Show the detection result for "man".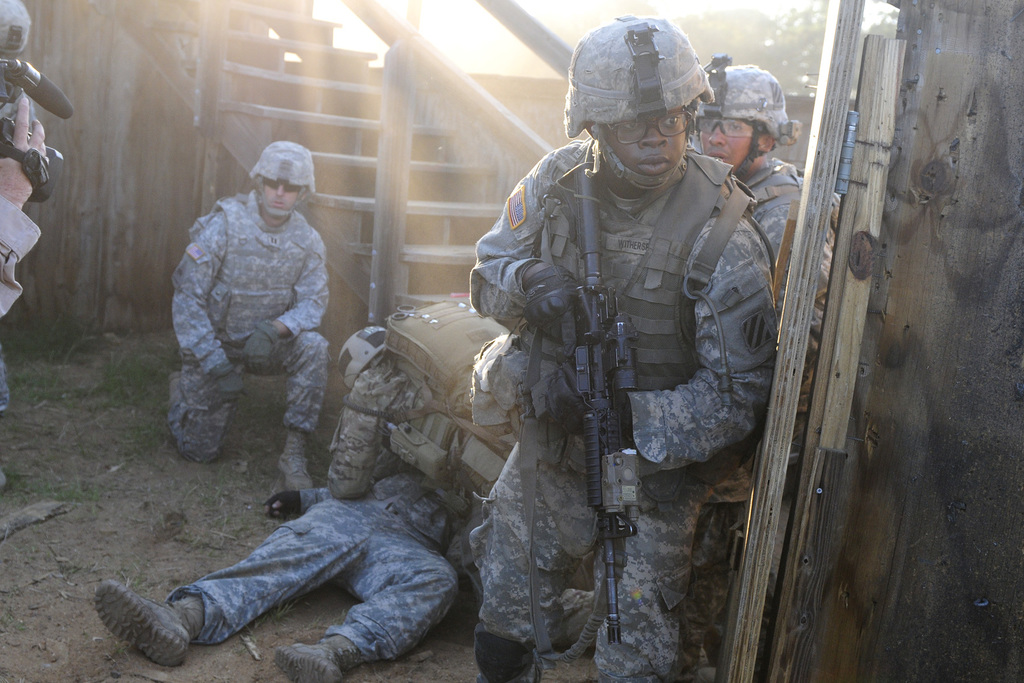
[x1=694, y1=67, x2=844, y2=682].
